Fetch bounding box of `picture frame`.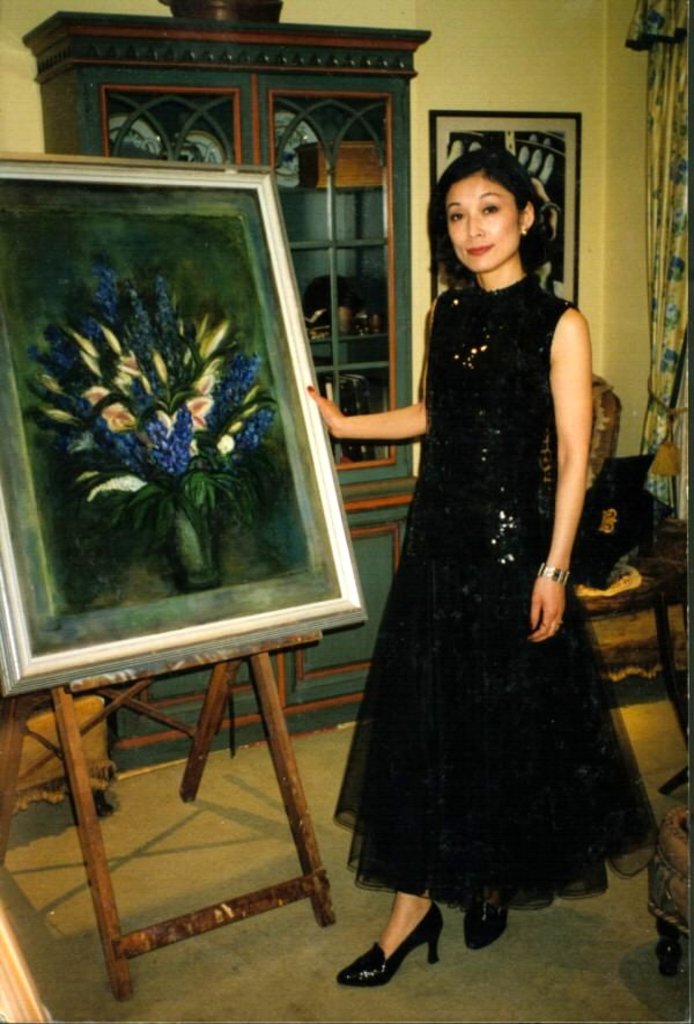
Bbox: box(0, 127, 359, 709).
